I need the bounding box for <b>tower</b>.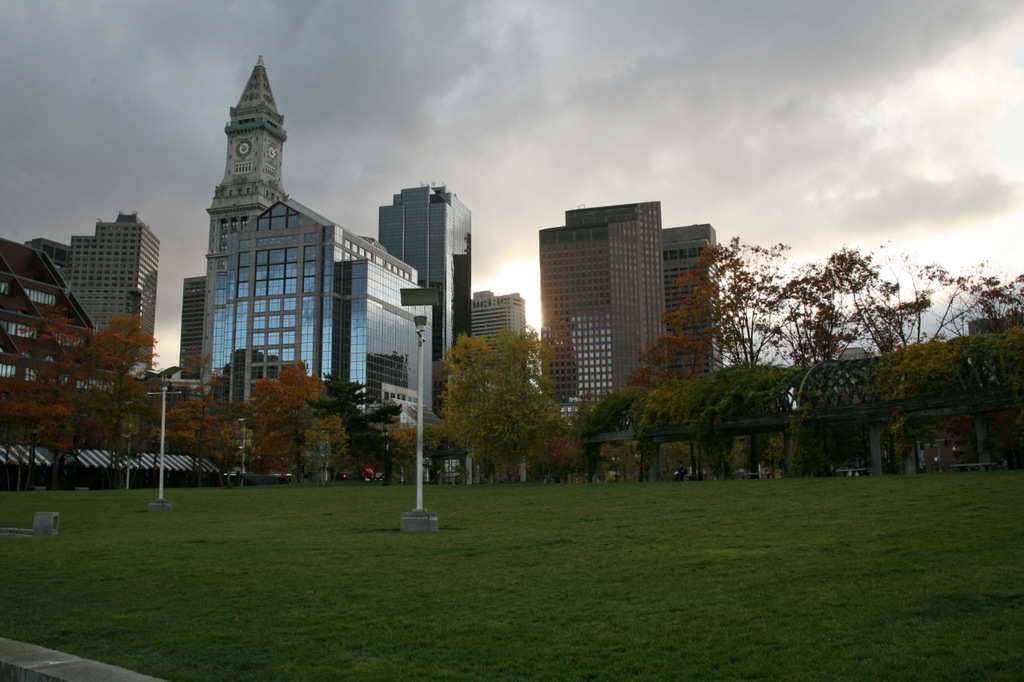
Here it is: x1=541 y1=201 x2=669 y2=425.
